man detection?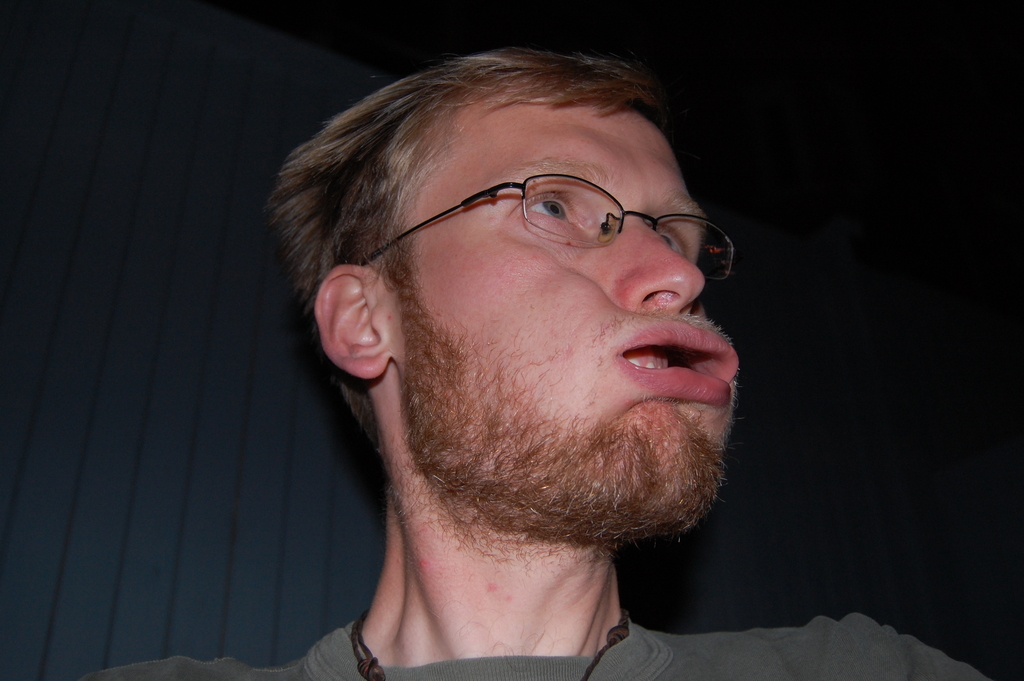
<box>204,31,856,680</box>
